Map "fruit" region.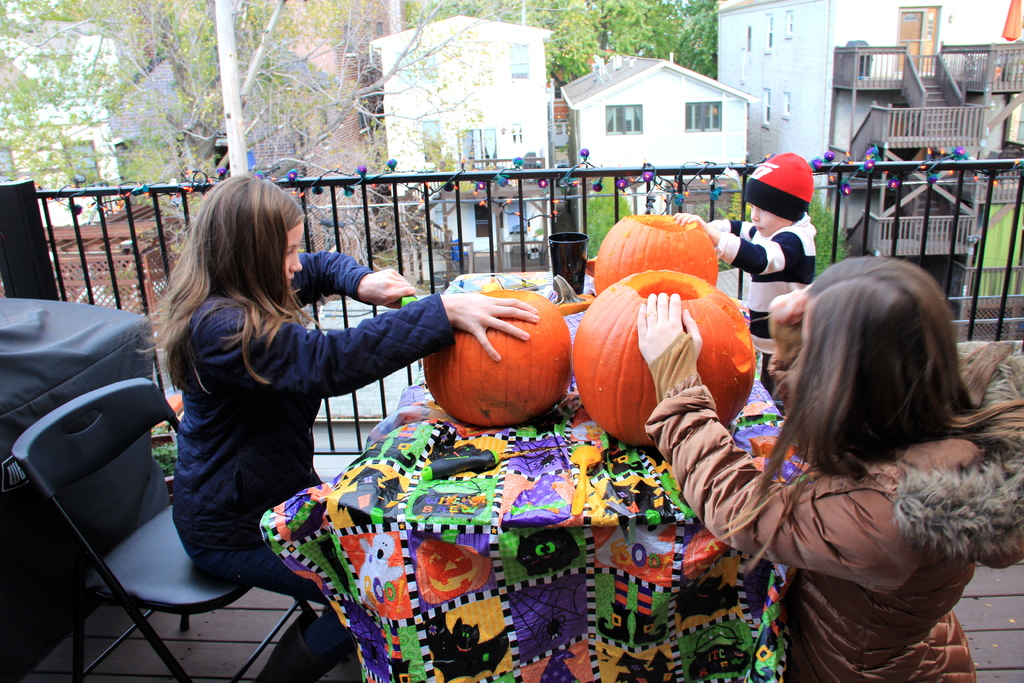
Mapped to [x1=591, y1=209, x2=728, y2=294].
